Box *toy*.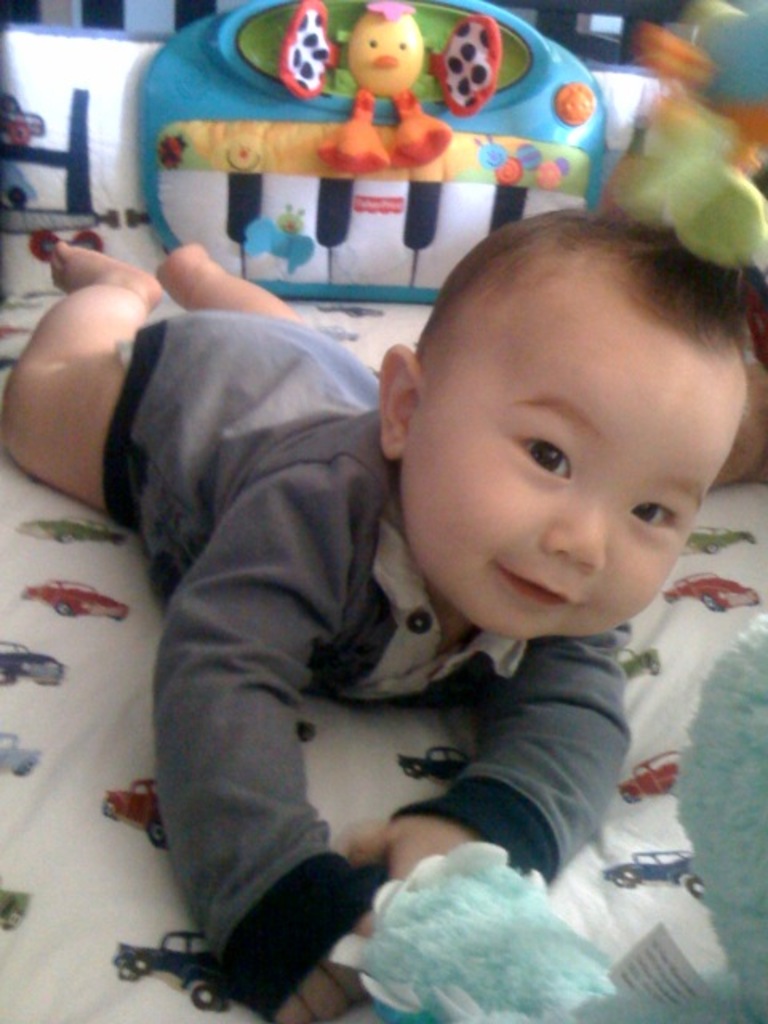
pyautogui.locateOnScreen(0, 739, 38, 773).
